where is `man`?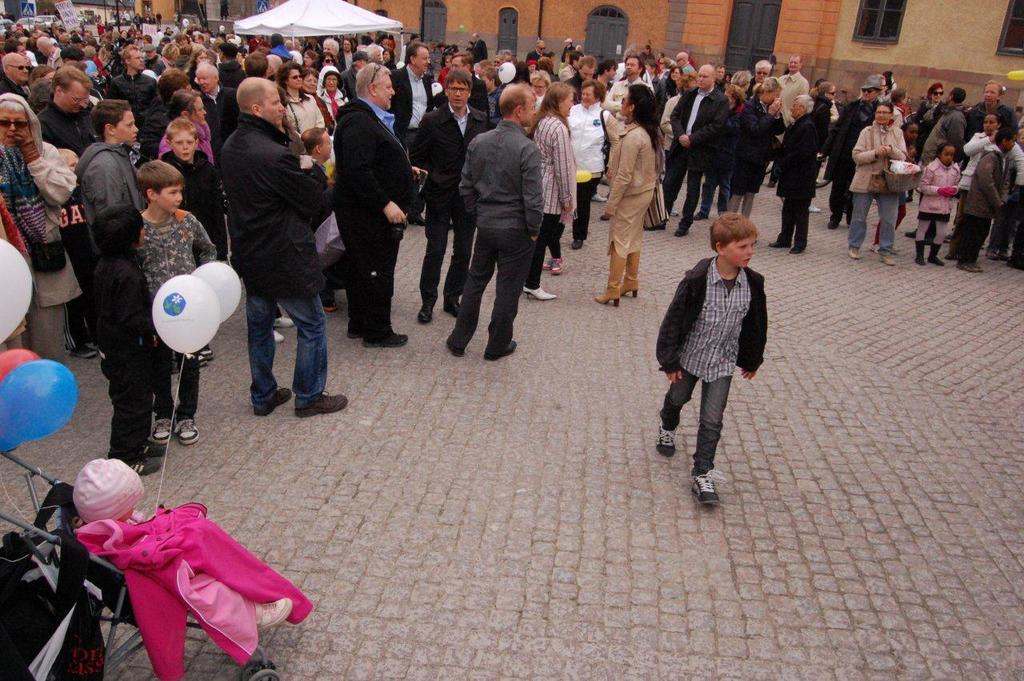
select_region(45, 67, 100, 362).
